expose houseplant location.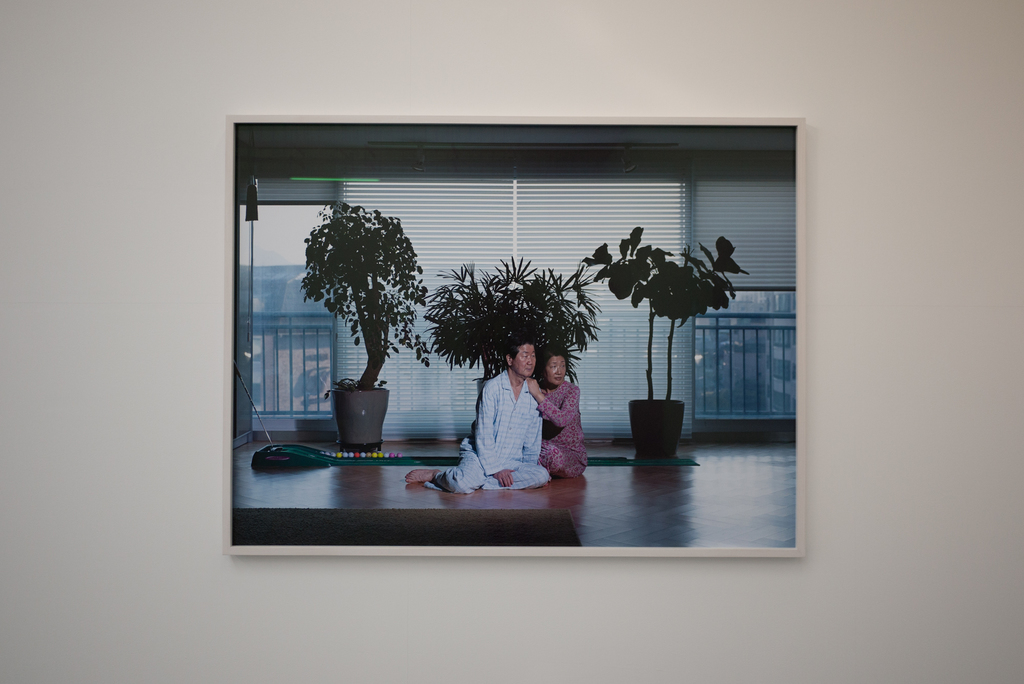
Exposed at 422, 262, 589, 418.
